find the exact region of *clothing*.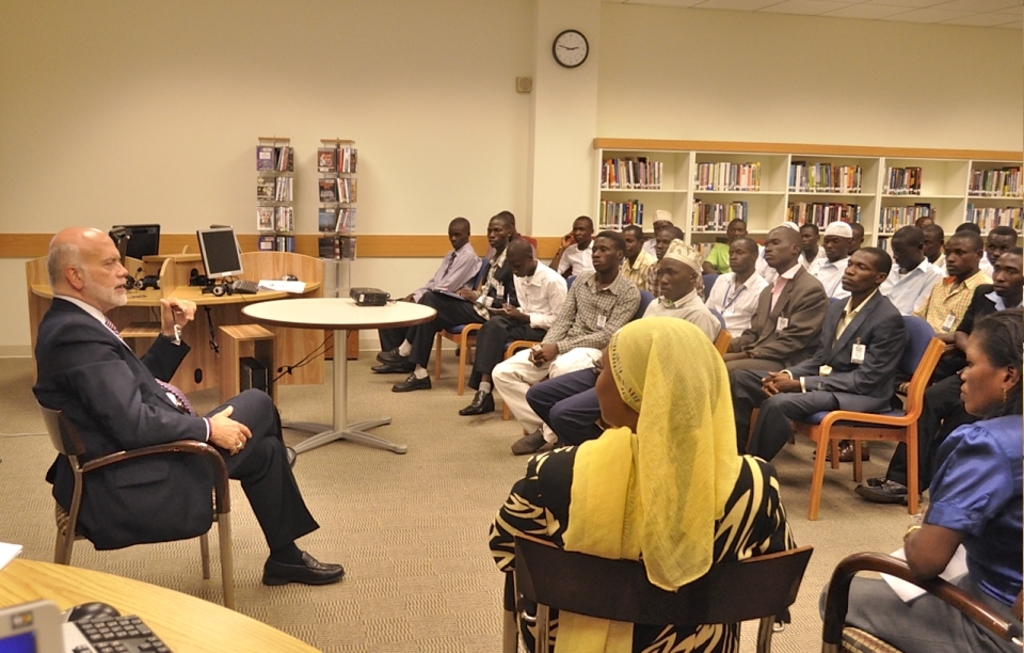
Exact region: l=796, t=246, r=827, b=273.
